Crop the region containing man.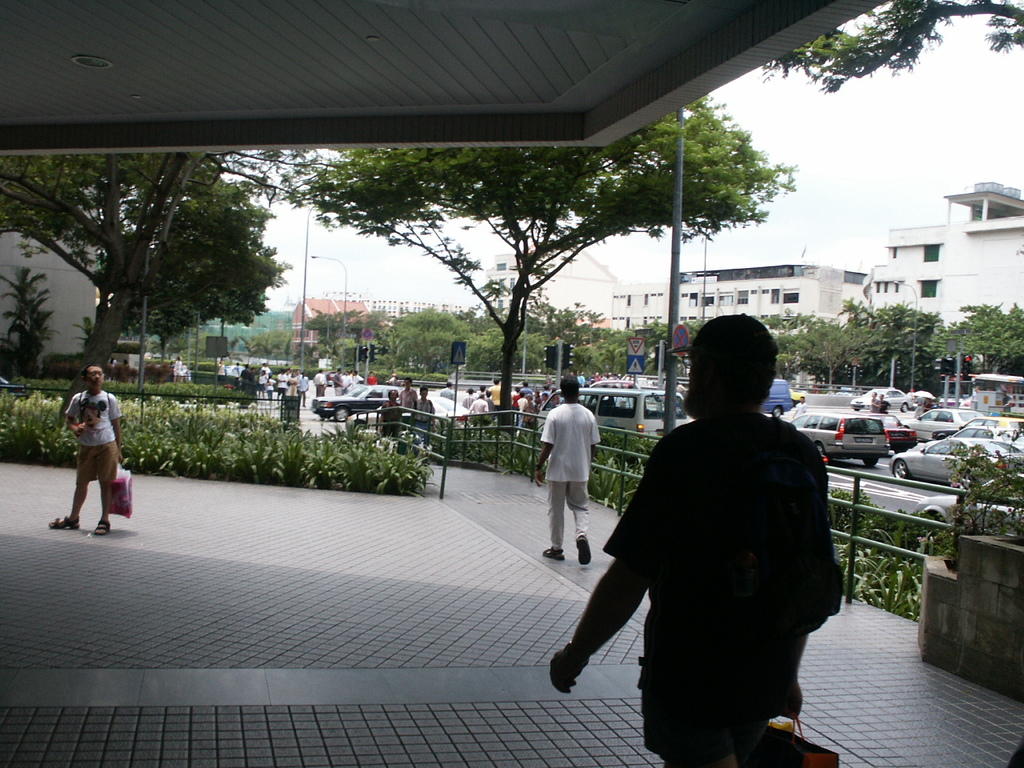
Crop region: {"left": 490, "top": 376, "right": 500, "bottom": 404}.
